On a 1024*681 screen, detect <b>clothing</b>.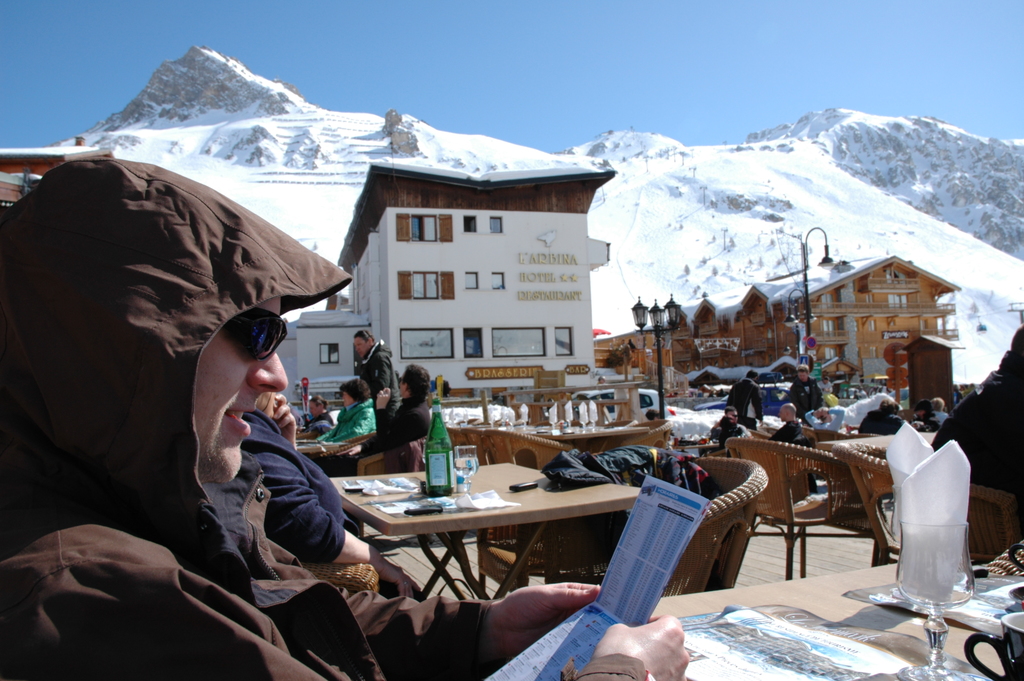
bbox=[317, 395, 378, 447].
